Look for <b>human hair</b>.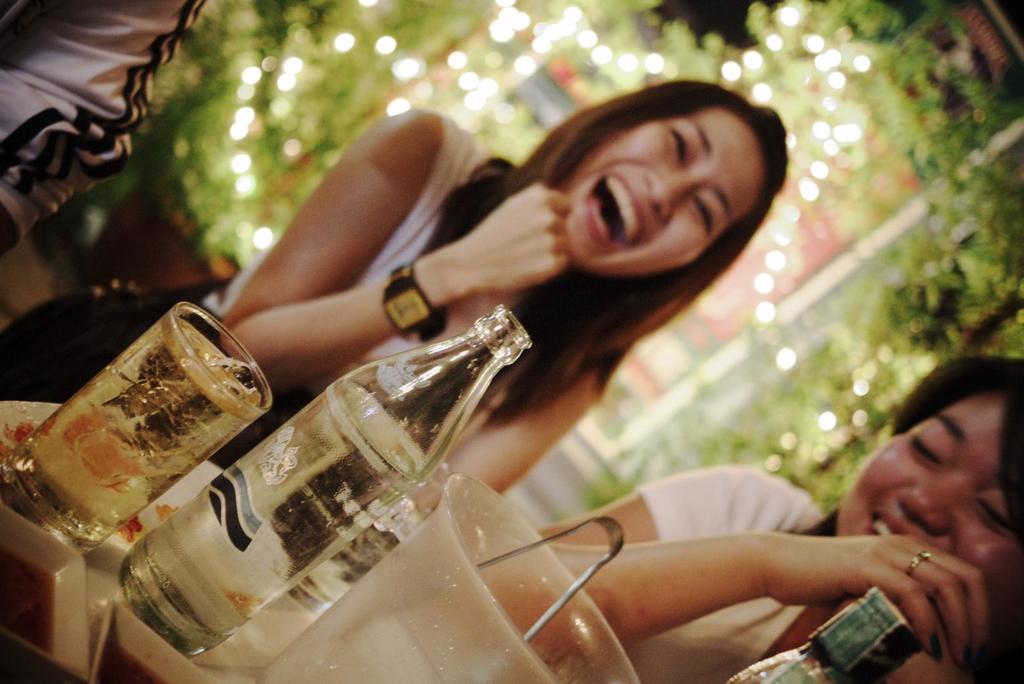
Found: pyautogui.locateOnScreen(487, 87, 809, 370).
